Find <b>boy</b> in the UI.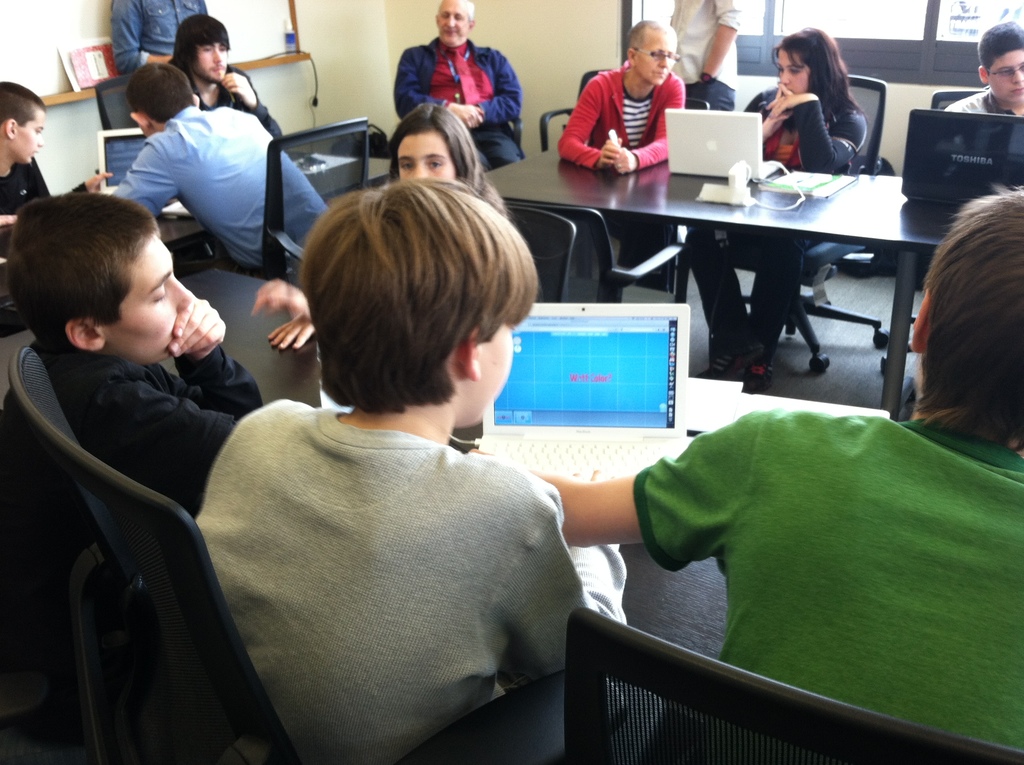
UI element at [941,22,1023,119].
